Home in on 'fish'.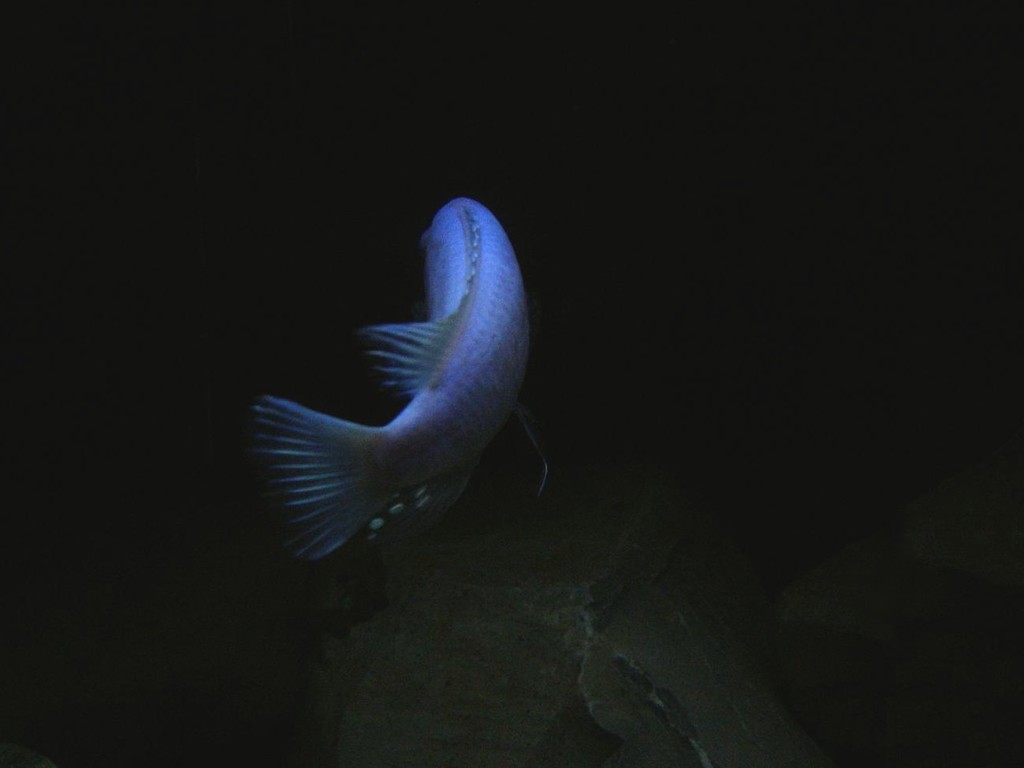
Homed in at region(249, 192, 549, 558).
